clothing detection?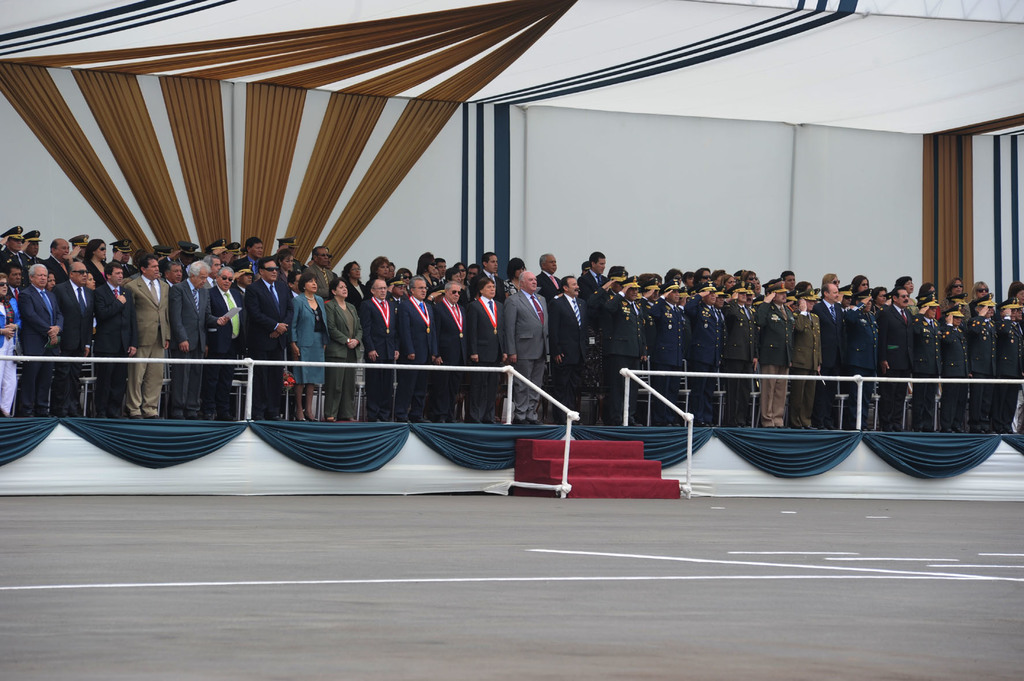
locate(434, 298, 469, 417)
